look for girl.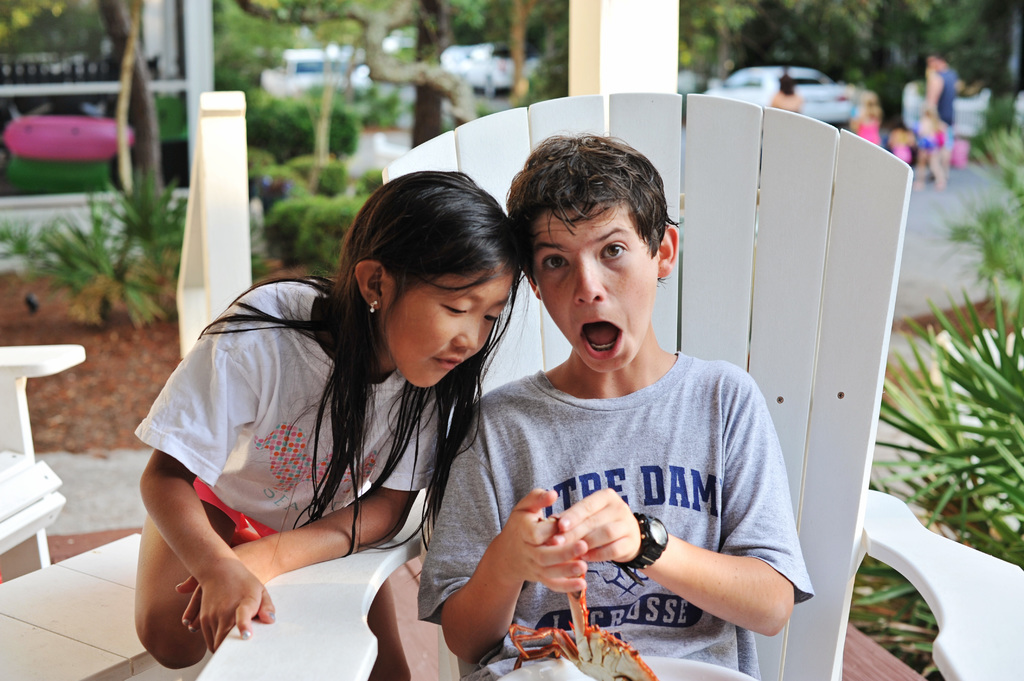
Found: Rect(130, 166, 536, 680).
